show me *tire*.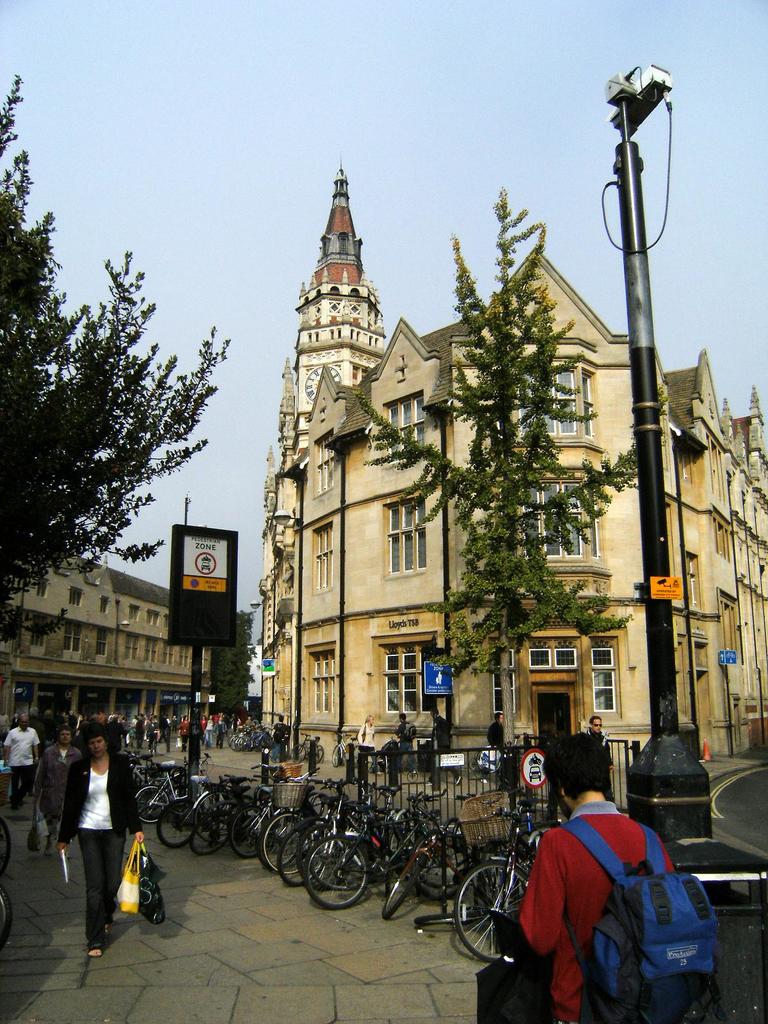
*tire* is here: {"x1": 157, "y1": 799, "x2": 203, "y2": 845}.
